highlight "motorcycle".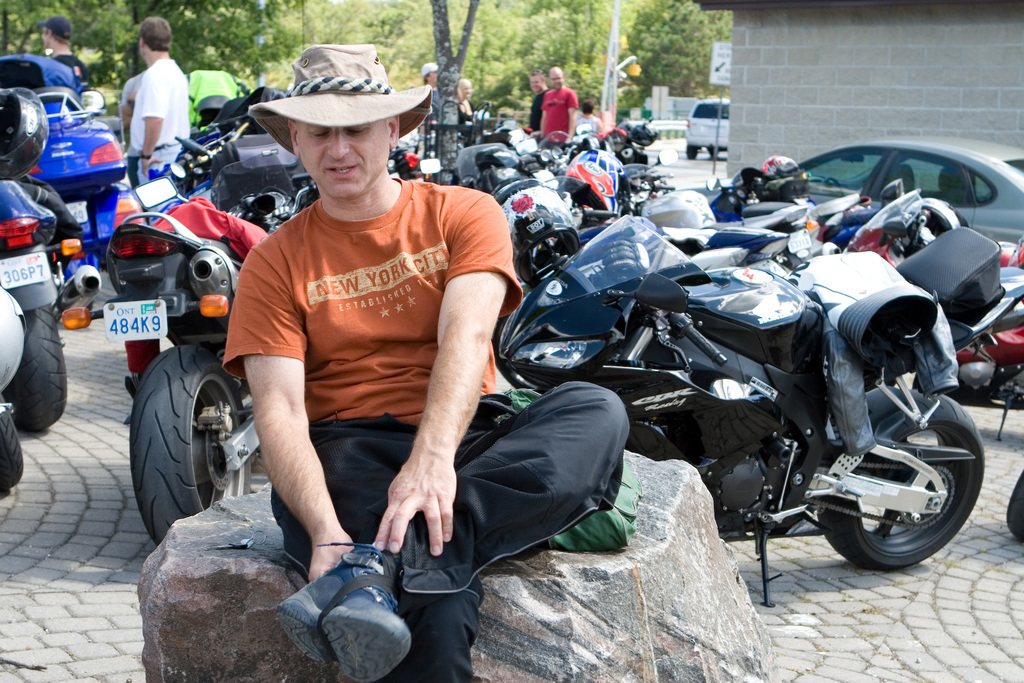
Highlighted region: (x1=484, y1=215, x2=960, y2=588).
